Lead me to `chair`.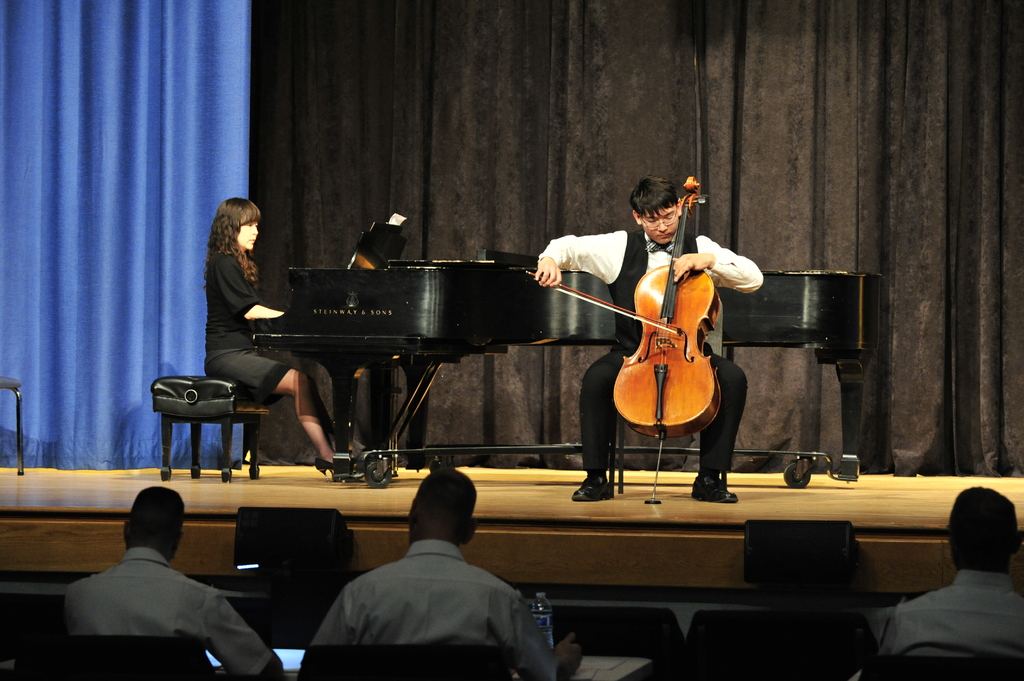
Lead to bbox=[538, 607, 687, 680].
